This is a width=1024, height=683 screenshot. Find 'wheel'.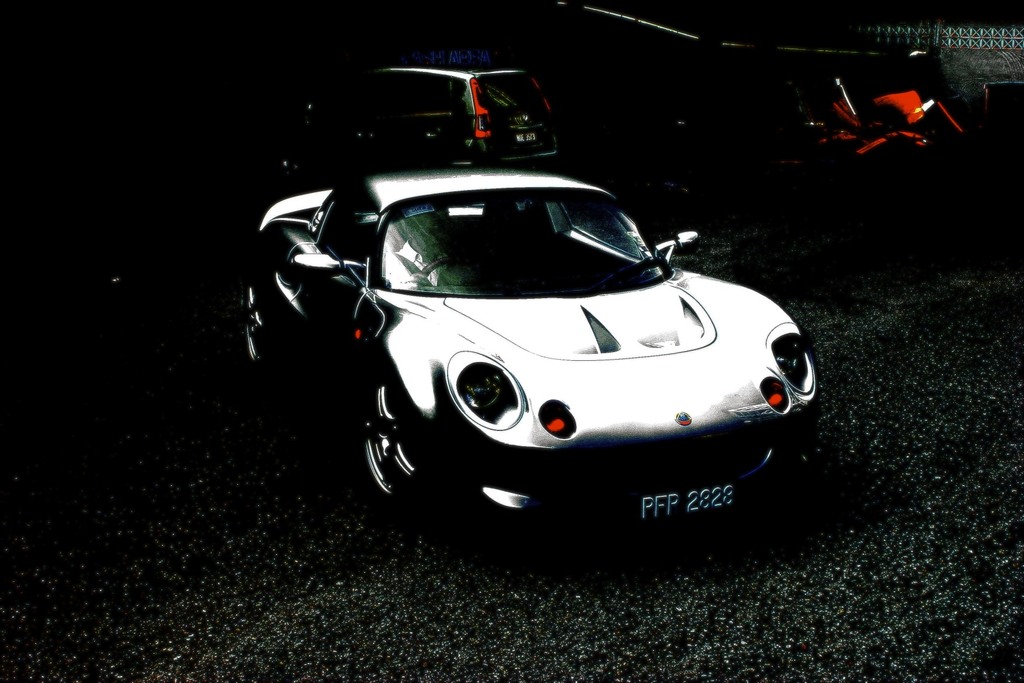
Bounding box: detection(237, 276, 282, 364).
